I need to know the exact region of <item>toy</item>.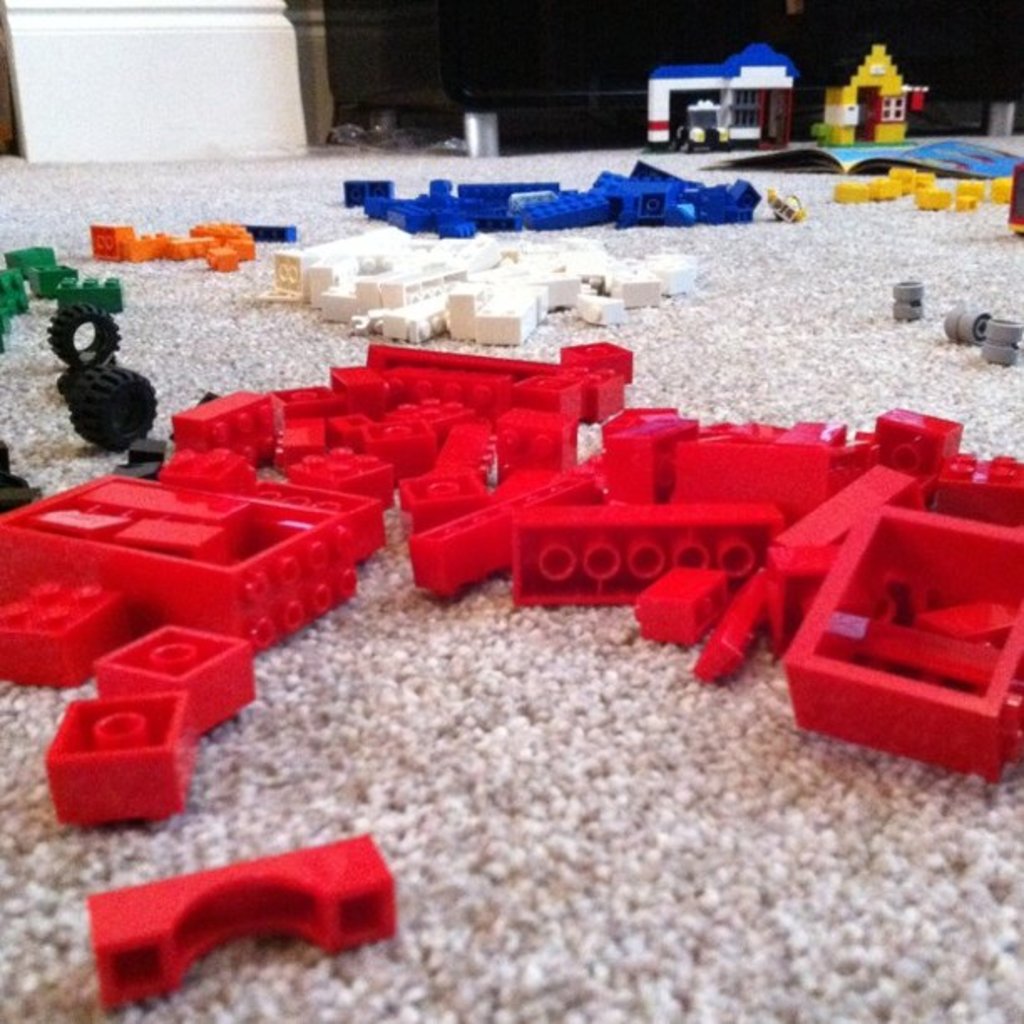
Region: select_region(110, 435, 171, 482).
